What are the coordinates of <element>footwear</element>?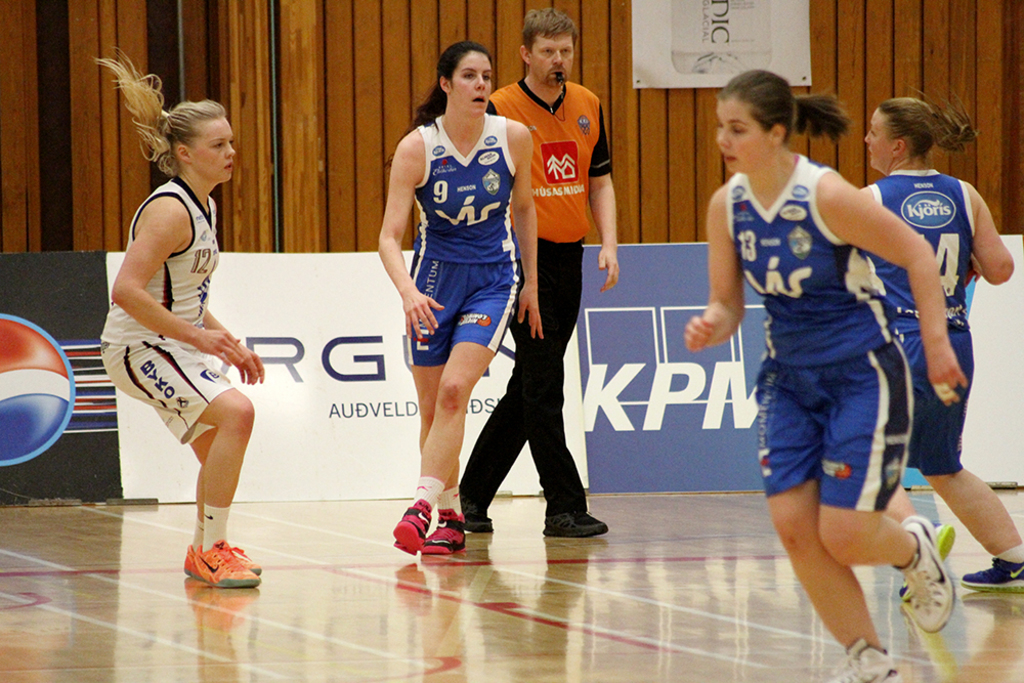
957:552:1023:592.
